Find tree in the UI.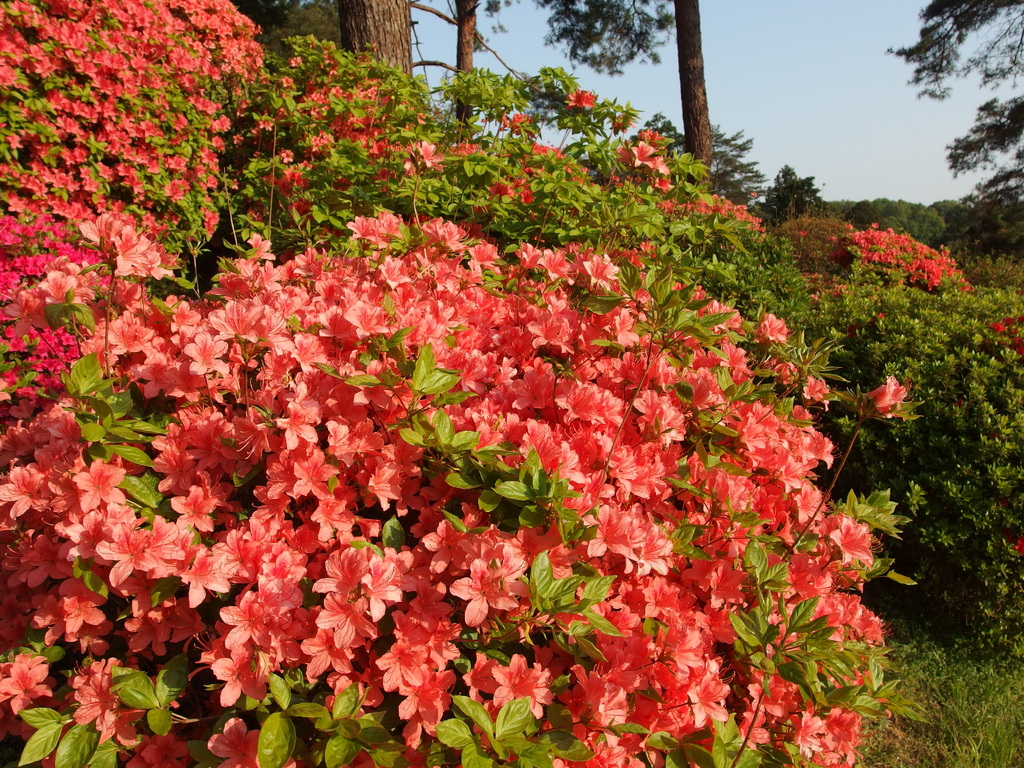
UI element at pyautogui.locateOnScreen(849, 189, 944, 255).
